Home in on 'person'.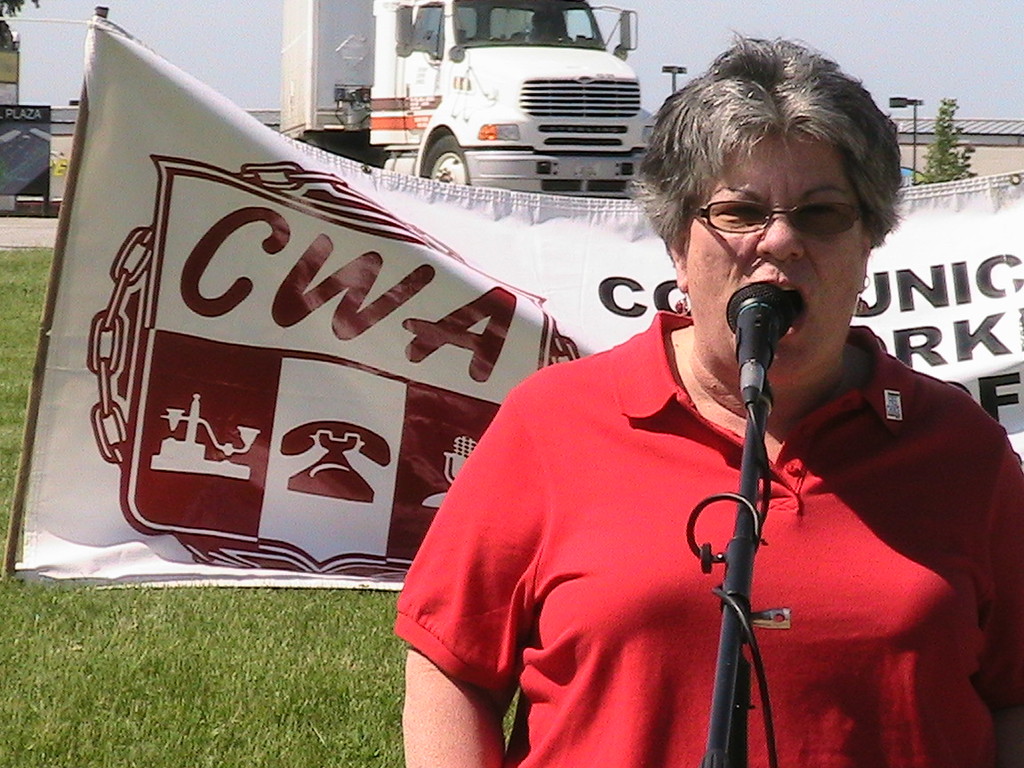
Homed in at left=402, top=29, right=1023, bottom=767.
